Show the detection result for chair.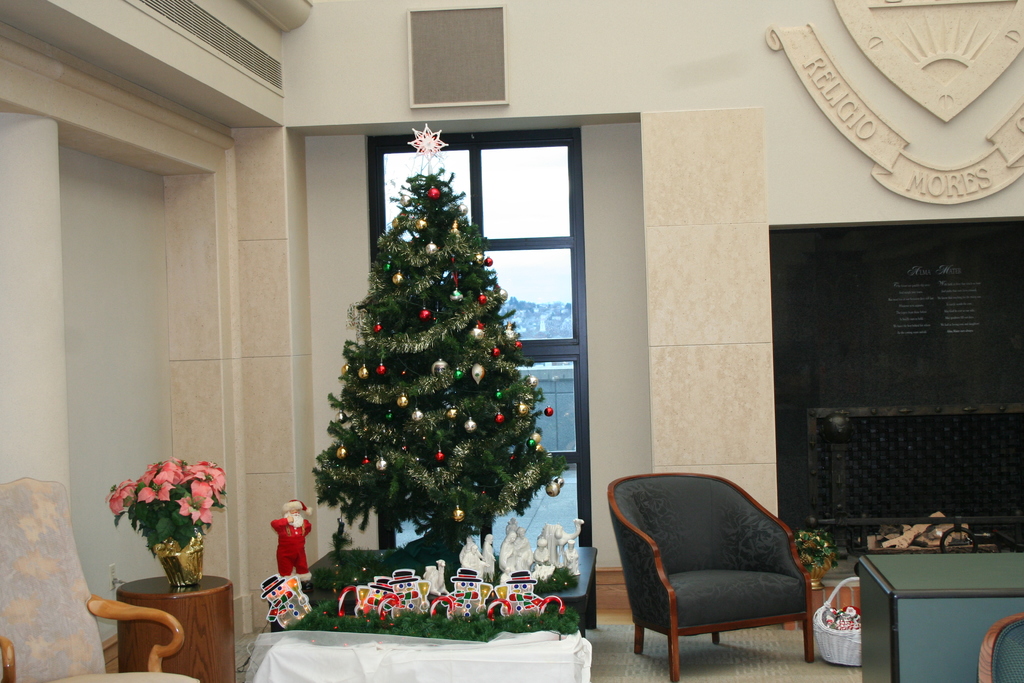
detection(609, 468, 831, 682).
